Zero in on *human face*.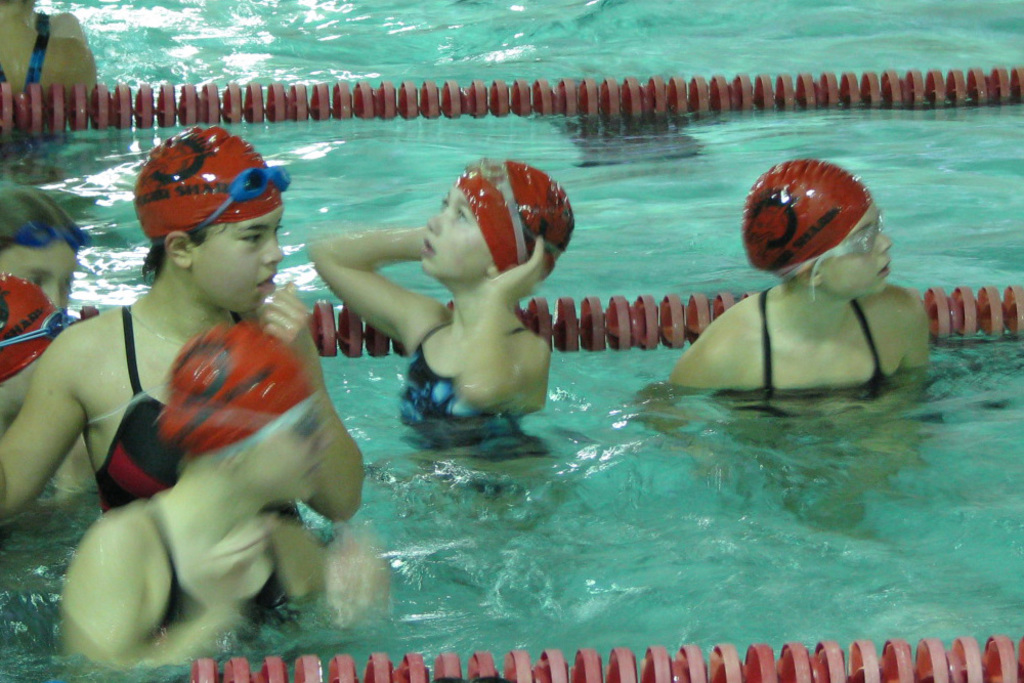
Zeroed in: {"left": 251, "top": 404, "right": 341, "bottom": 504}.
